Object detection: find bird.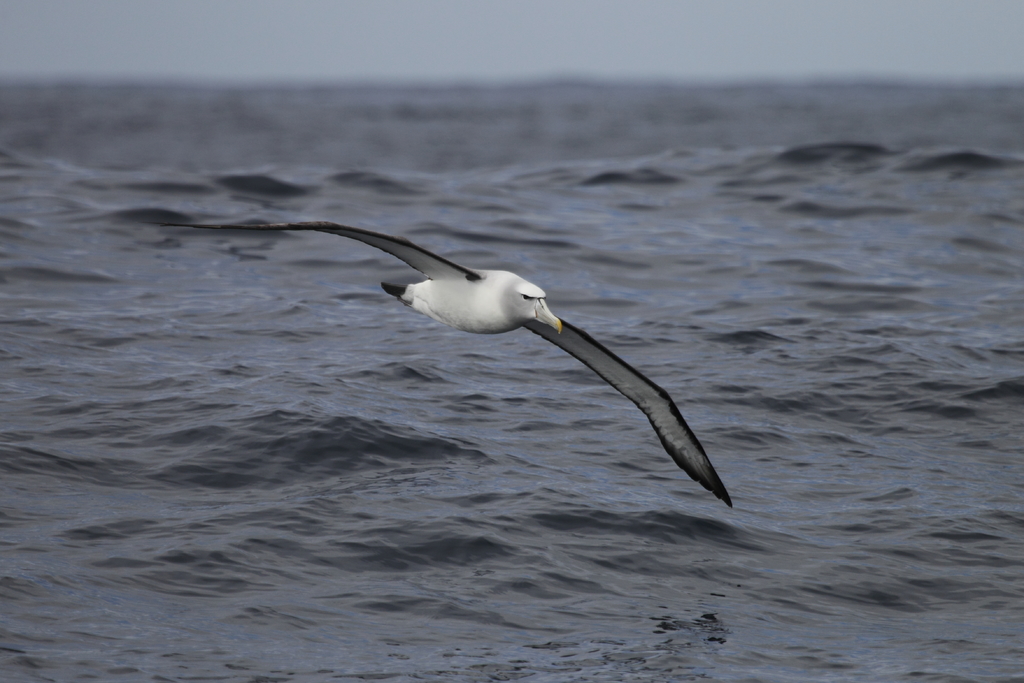
BBox(202, 212, 764, 483).
